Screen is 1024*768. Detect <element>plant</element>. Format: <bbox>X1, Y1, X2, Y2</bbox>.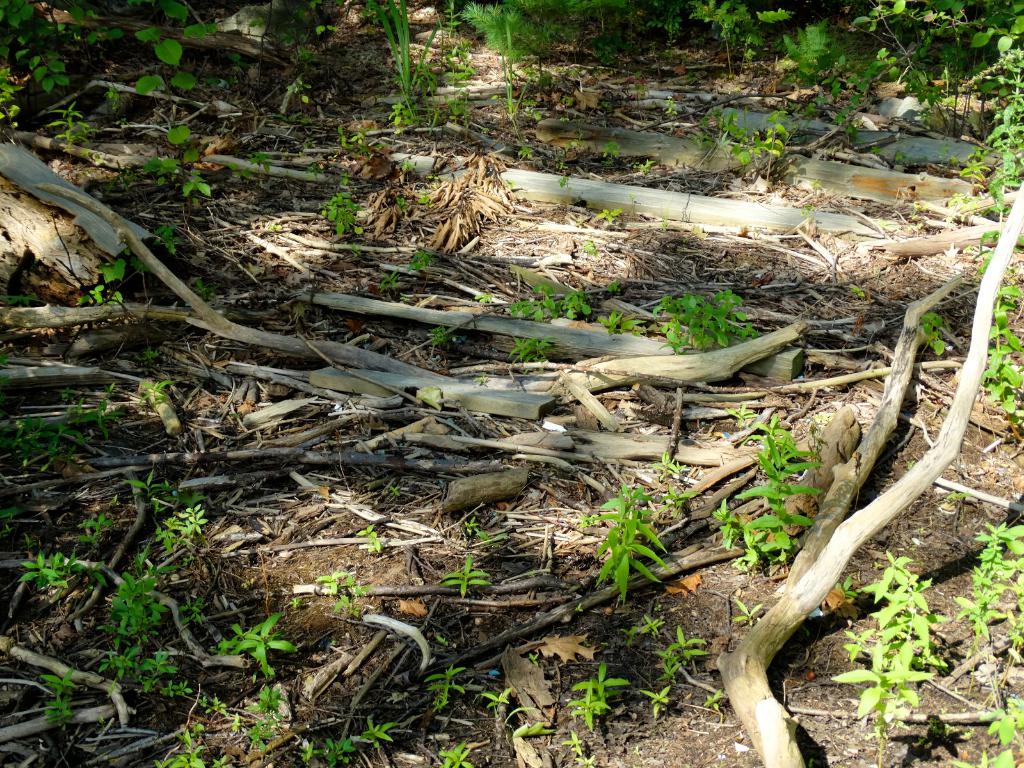
<bbox>69, 512, 102, 544</bbox>.
